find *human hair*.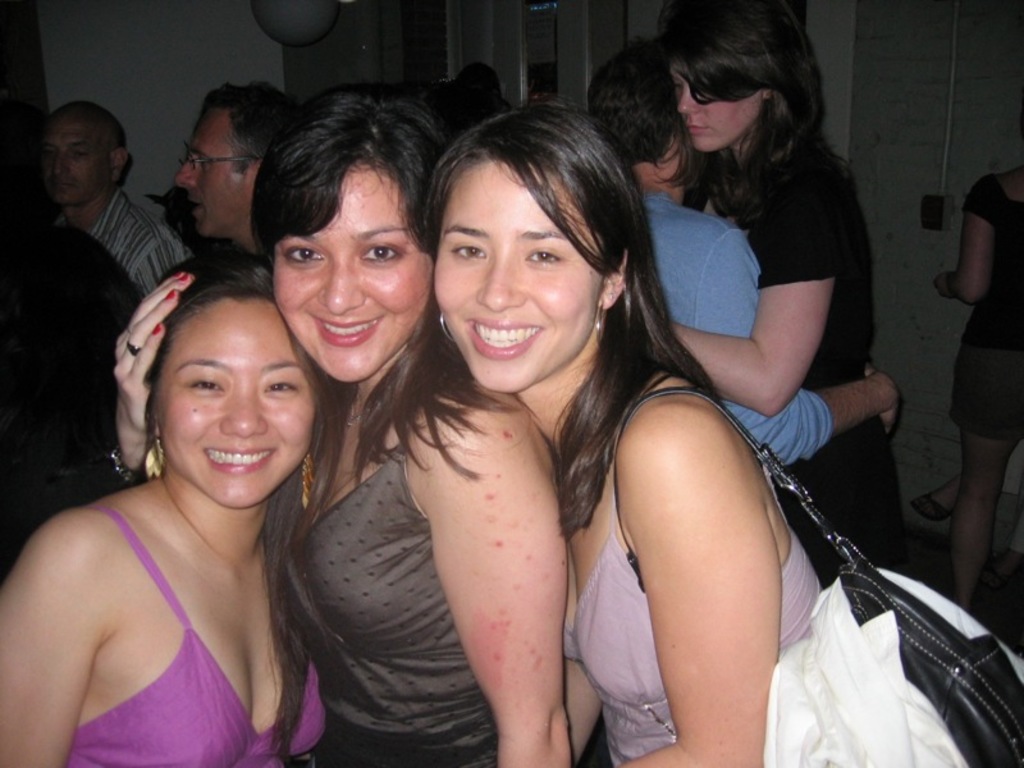
[x1=614, y1=18, x2=833, y2=225].
